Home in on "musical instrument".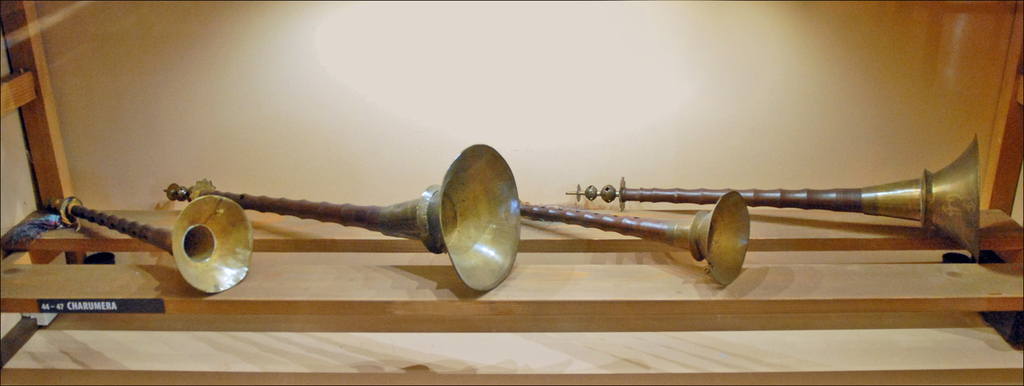
Homed in at (x1=43, y1=190, x2=253, y2=293).
